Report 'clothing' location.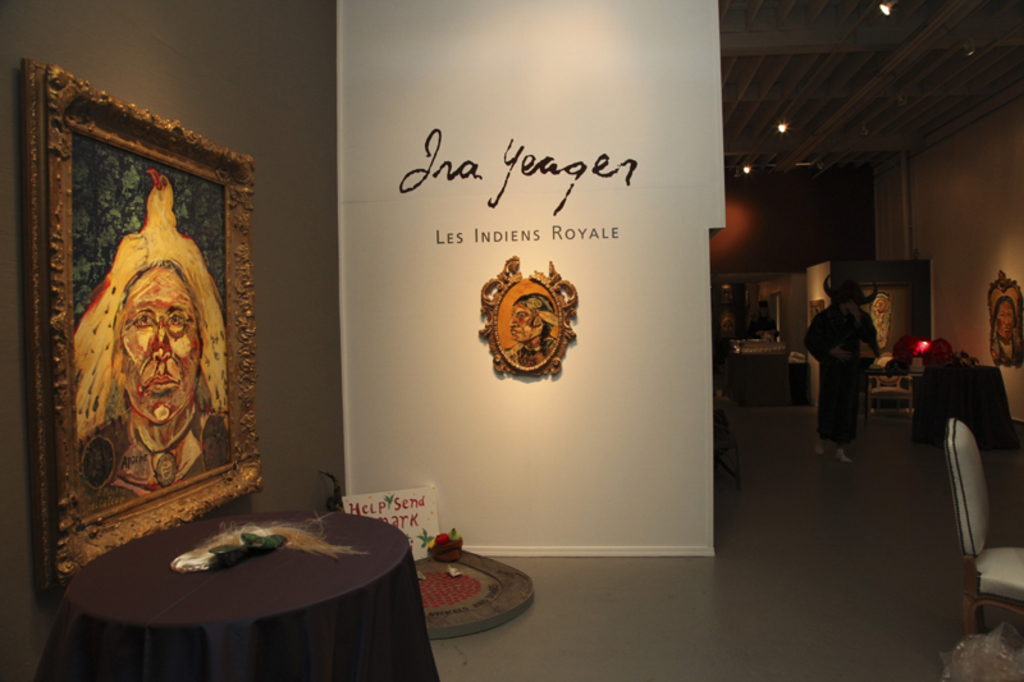
Report: [left=803, top=307, right=878, bottom=439].
